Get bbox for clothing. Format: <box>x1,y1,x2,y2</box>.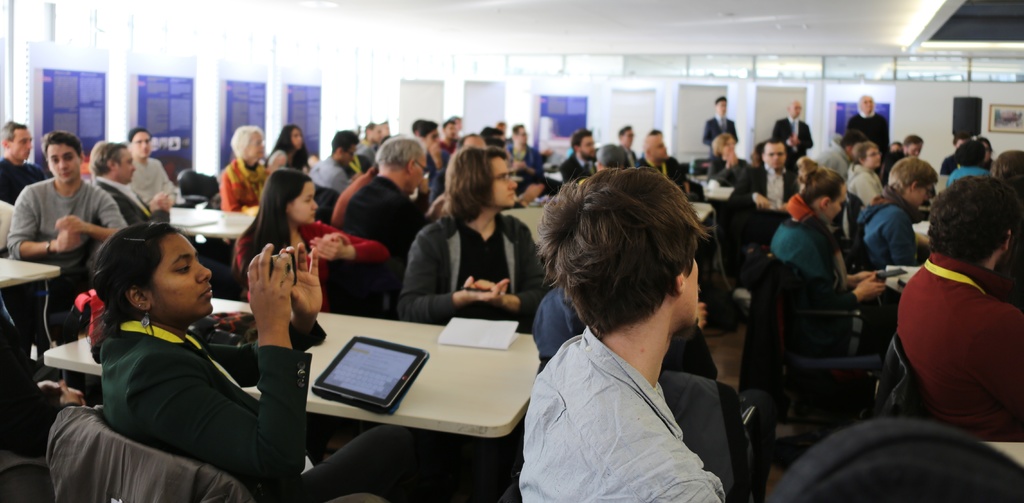
<box>833,161,883,220</box>.
